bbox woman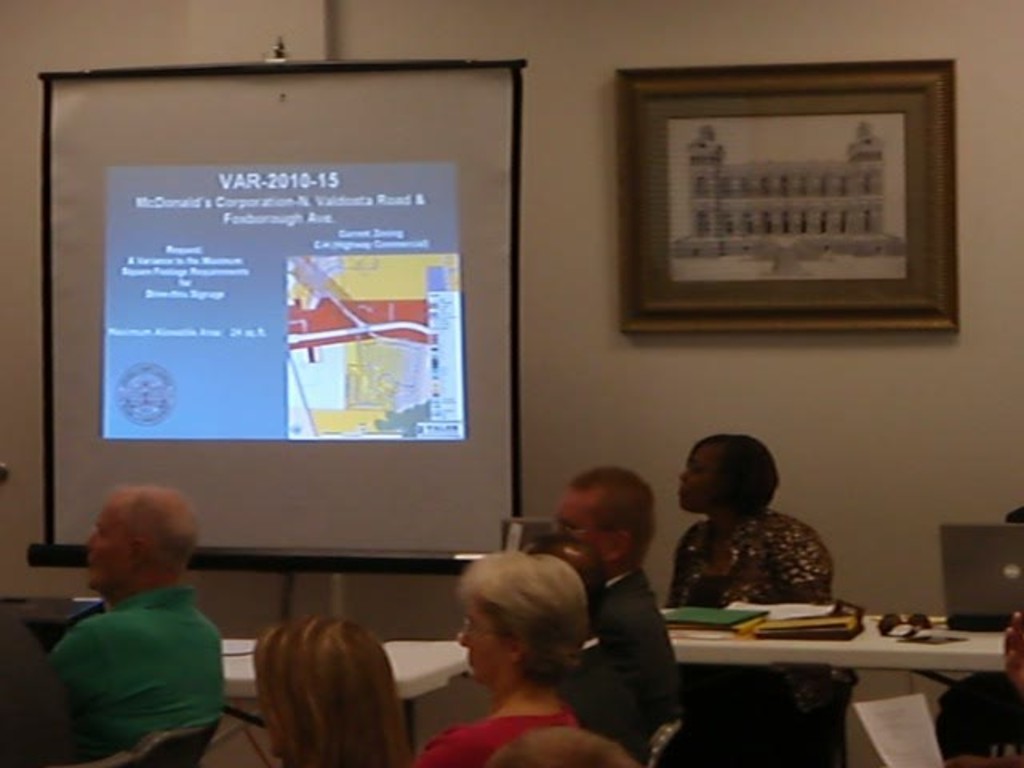
region(656, 429, 862, 766)
